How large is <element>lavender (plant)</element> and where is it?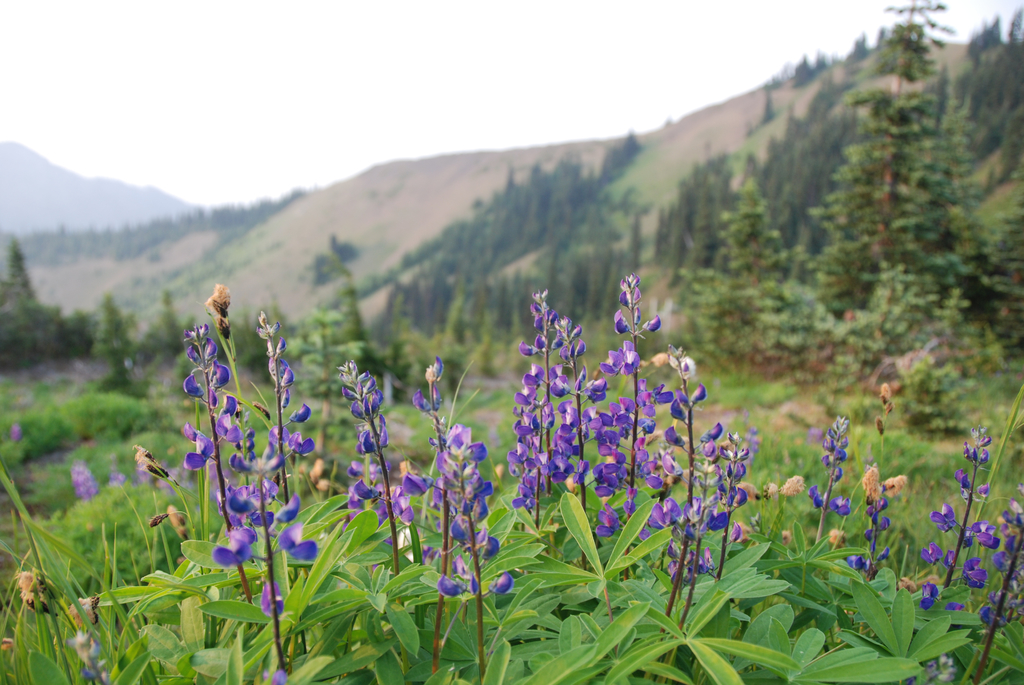
Bounding box: l=586, t=283, r=668, b=503.
